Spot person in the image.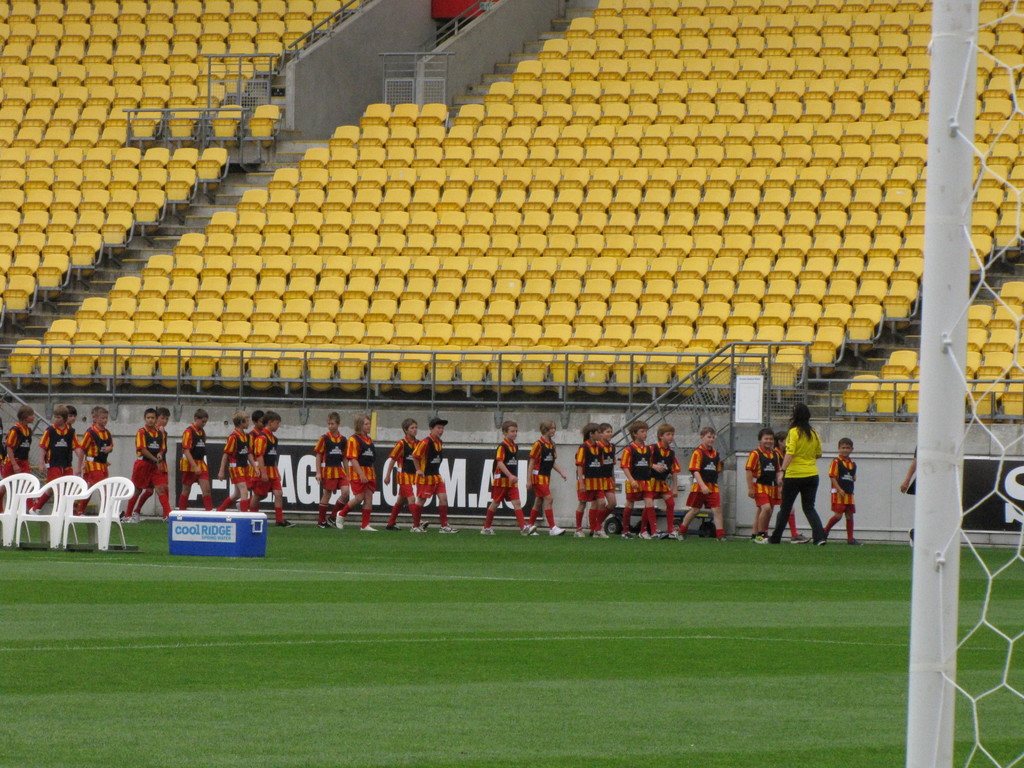
person found at (left=636, top=420, right=684, bottom=541).
